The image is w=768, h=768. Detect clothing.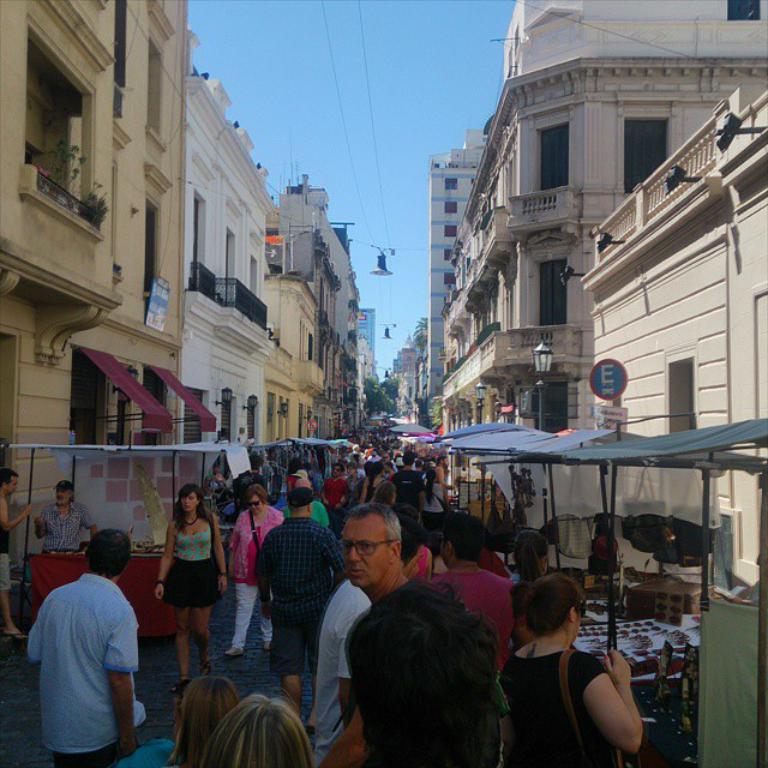
Detection: [x1=120, y1=742, x2=178, y2=767].
